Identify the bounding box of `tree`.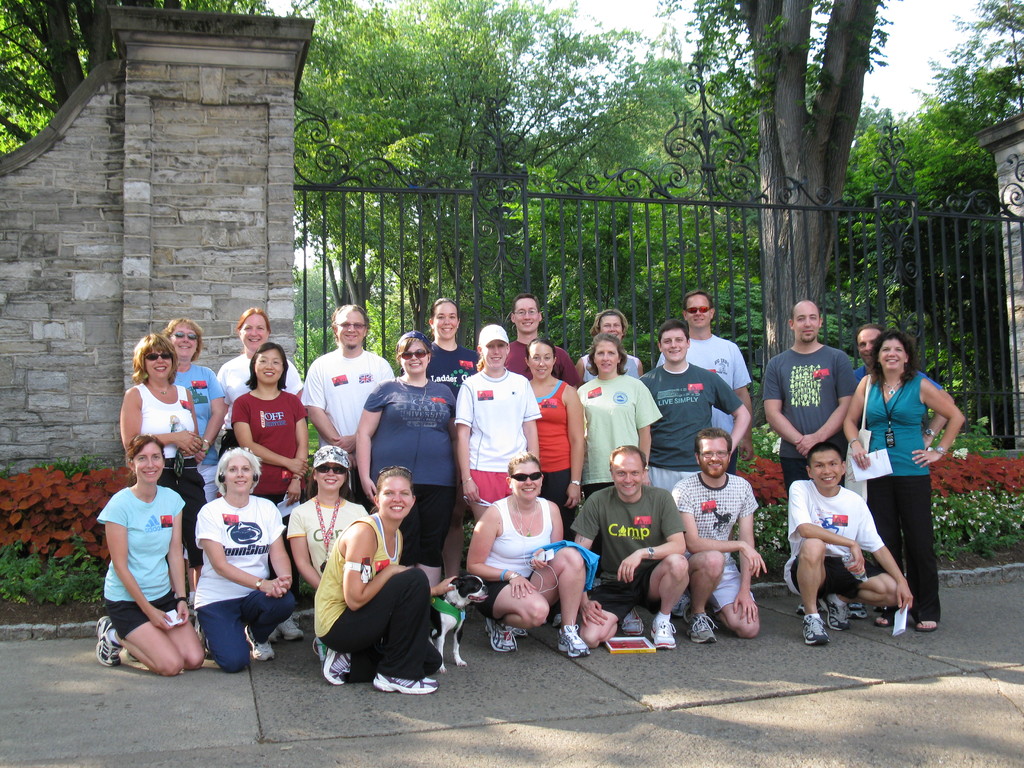
Rect(187, 0, 269, 15).
